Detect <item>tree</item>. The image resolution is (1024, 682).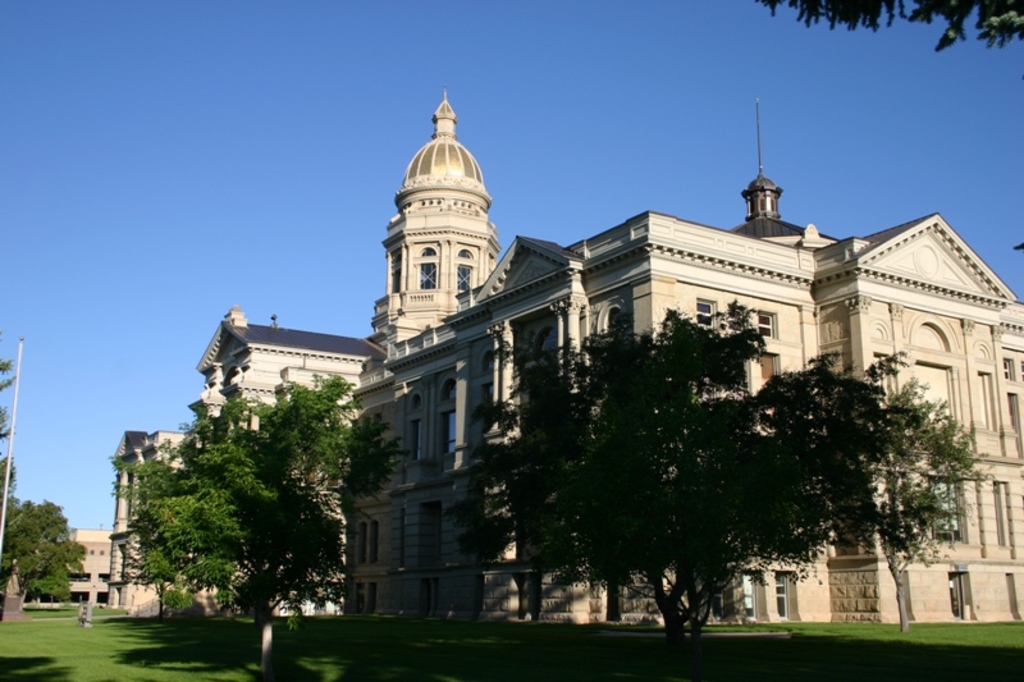
[438,301,1001,645].
